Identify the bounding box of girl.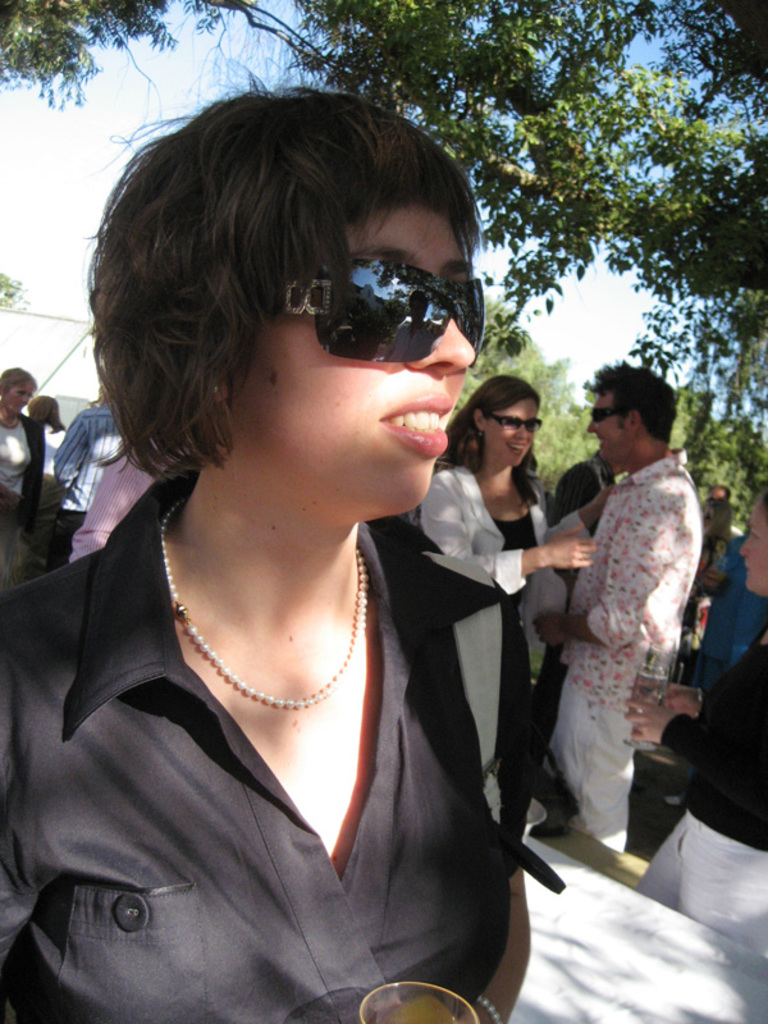
[0, 95, 526, 1023].
